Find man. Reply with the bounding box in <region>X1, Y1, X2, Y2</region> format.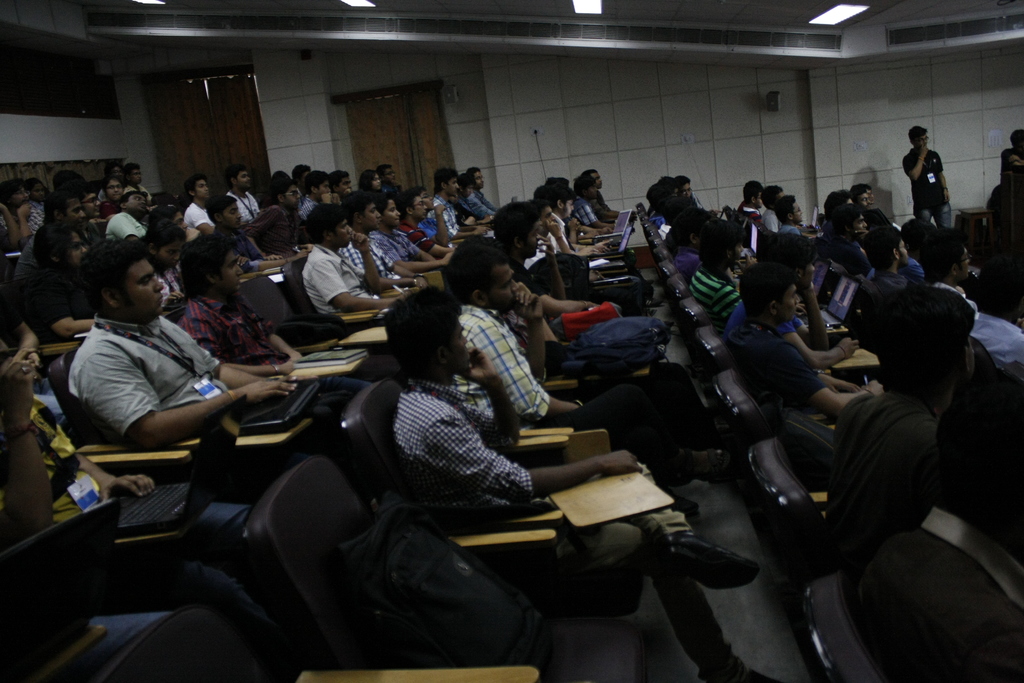
<region>1002, 130, 1023, 188</region>.
